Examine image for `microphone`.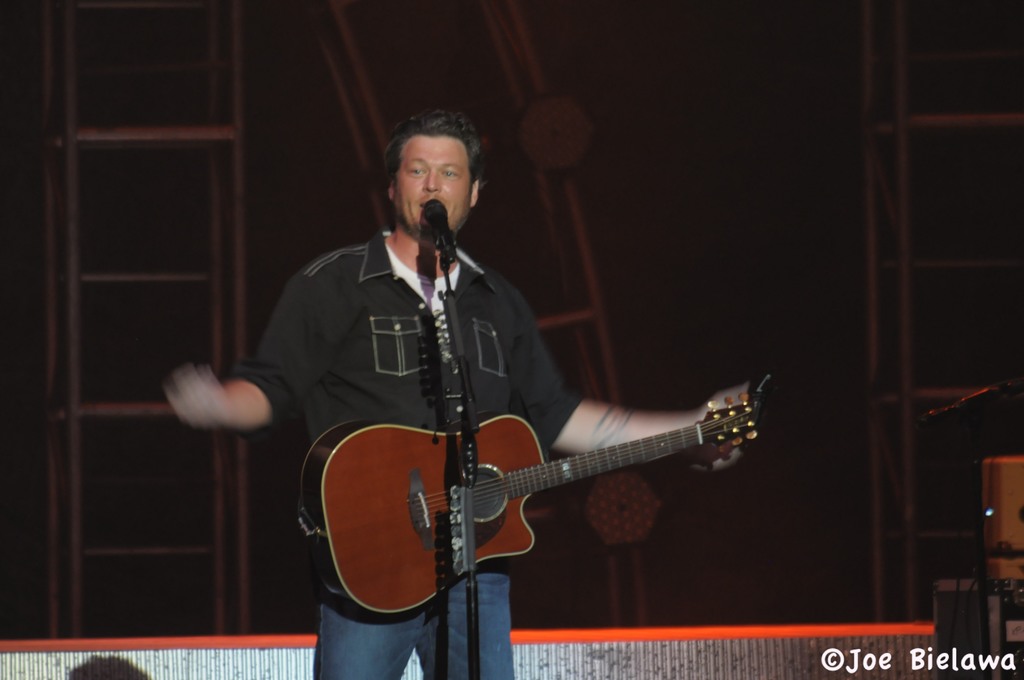
Examination result: detection(420, 198, 456, 266).
